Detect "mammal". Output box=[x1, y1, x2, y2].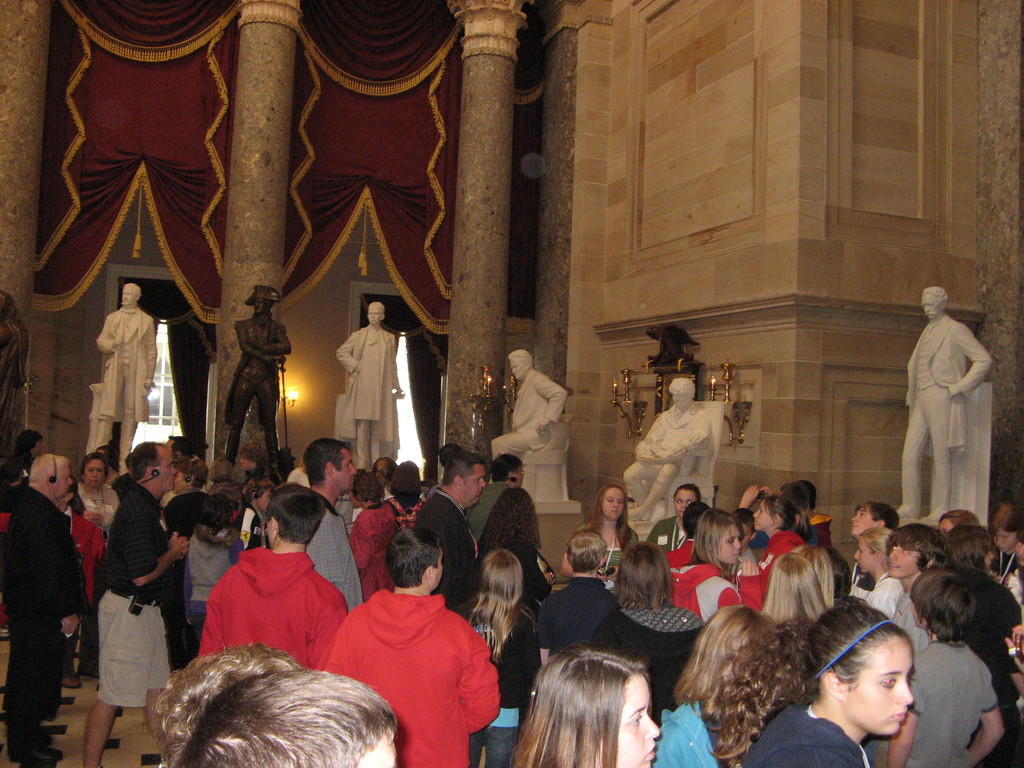
box=[0, 448, 79, 764].
